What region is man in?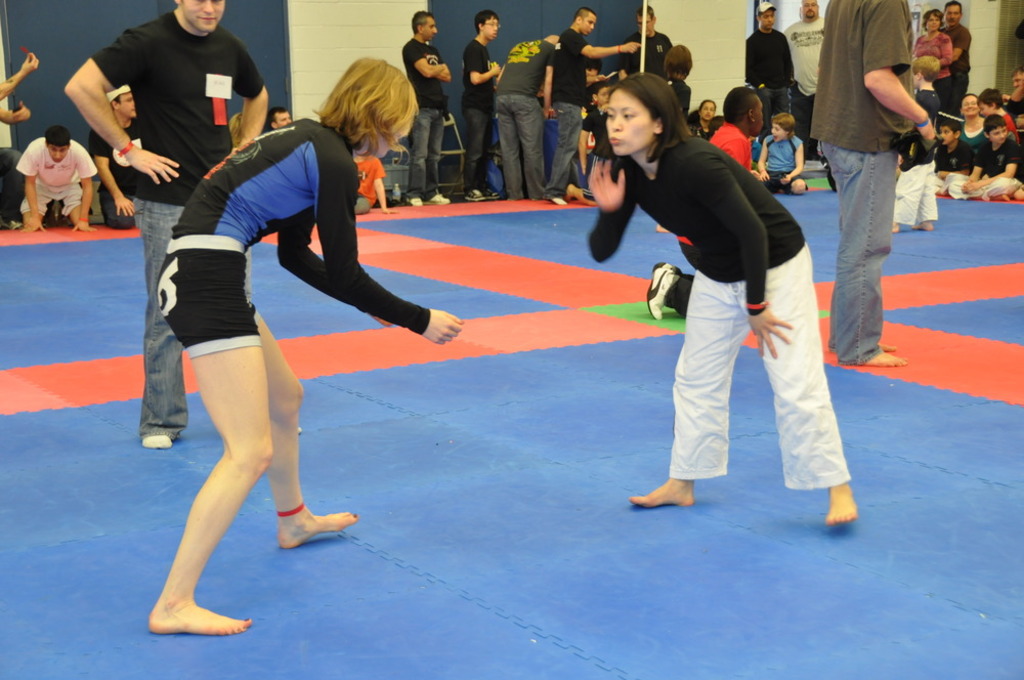
detection(82, 86, 156, 237).
